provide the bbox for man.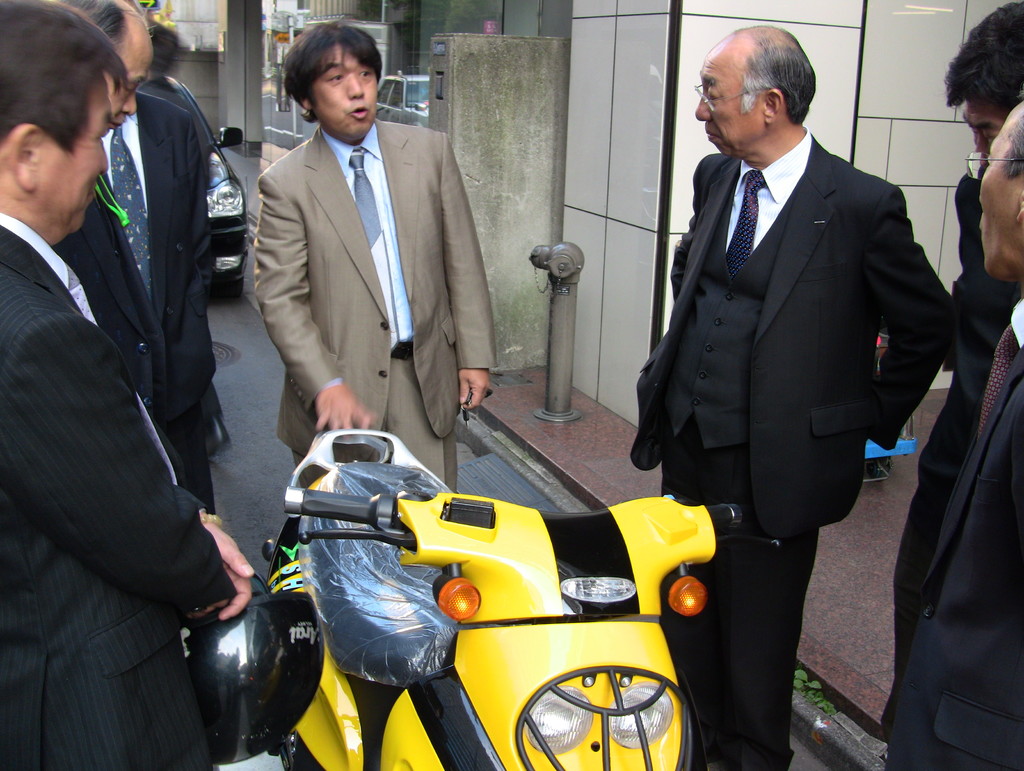
(left=253, top=19, right=498, bottom=497).
